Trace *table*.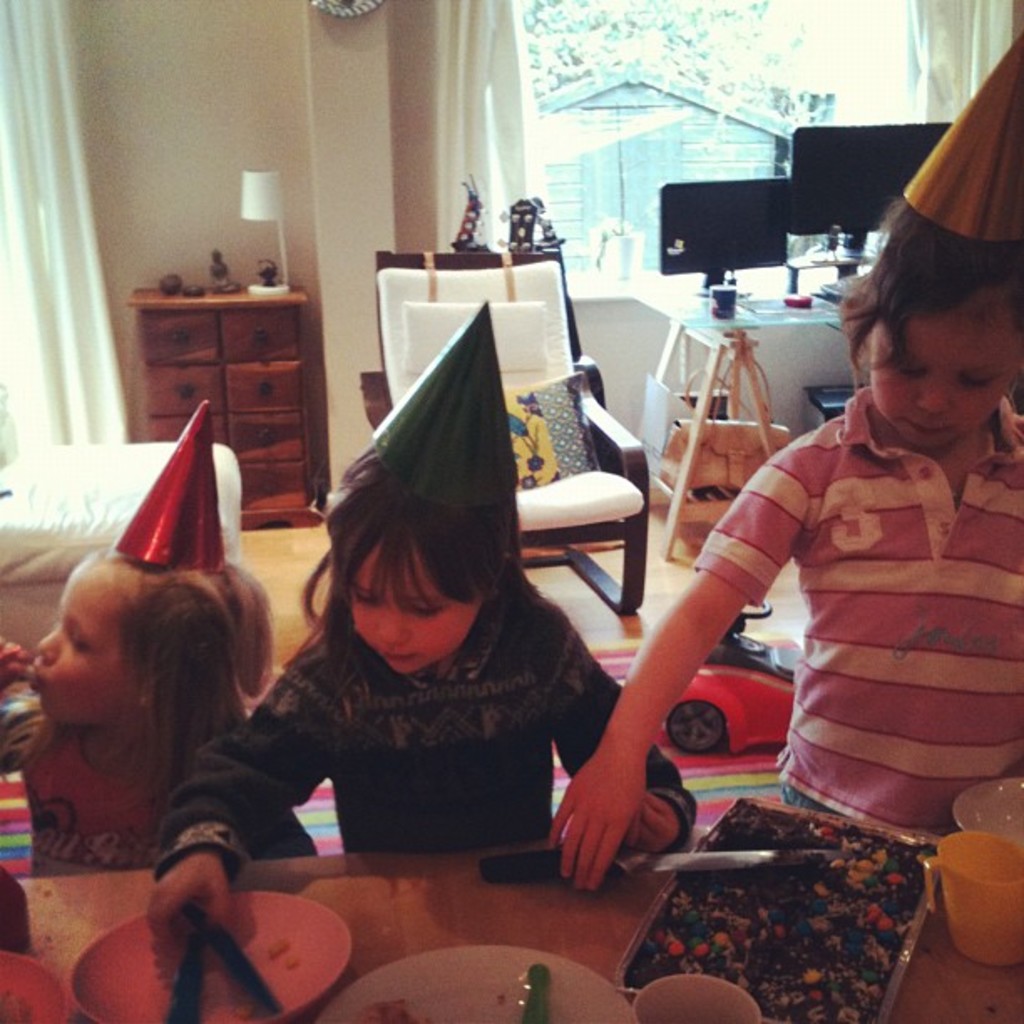
Traced to BBox(574, 261, 870, 455).
